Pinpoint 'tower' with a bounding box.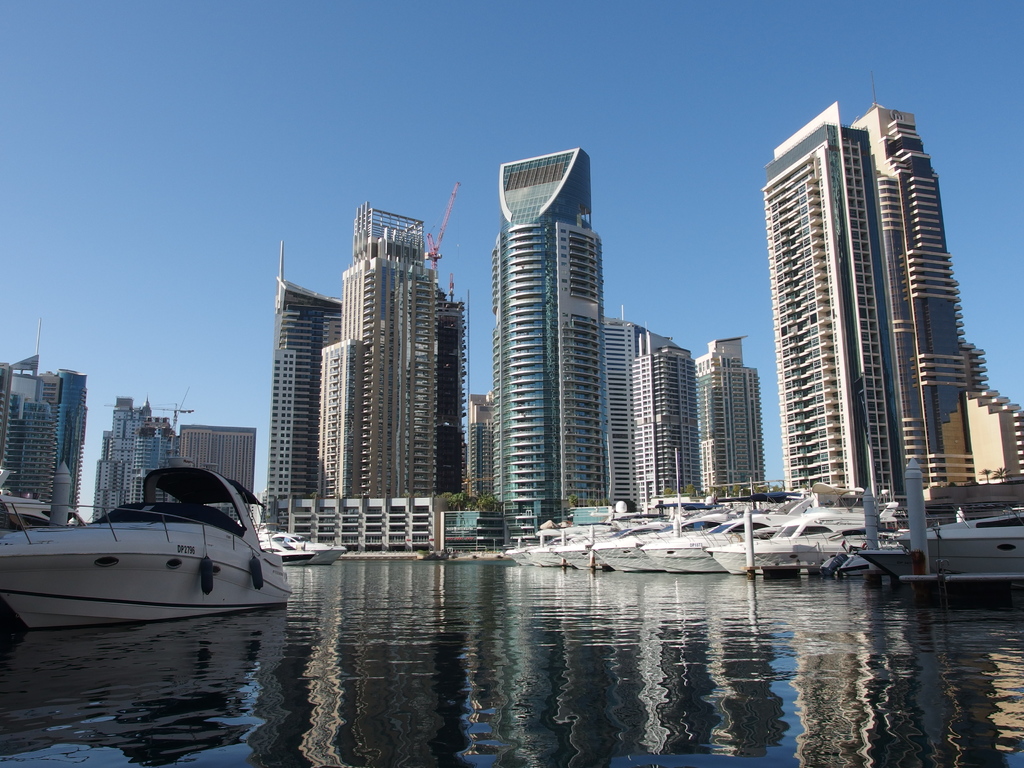
[0,328,56,504].
